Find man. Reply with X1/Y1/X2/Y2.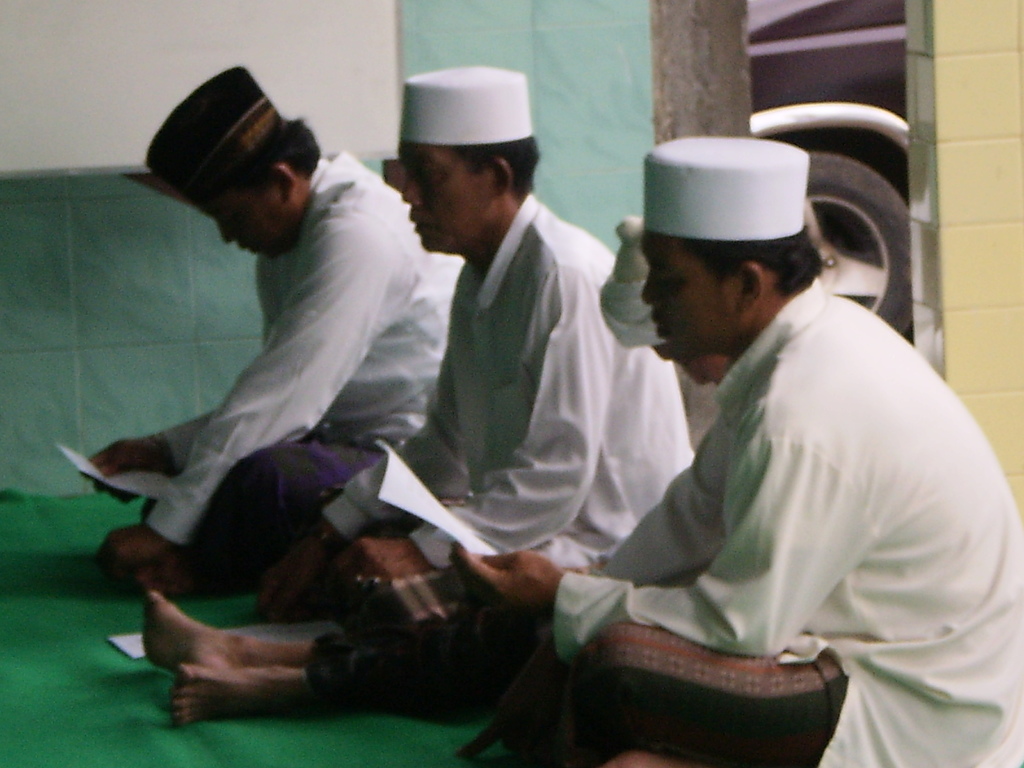
75/66/449/598.
